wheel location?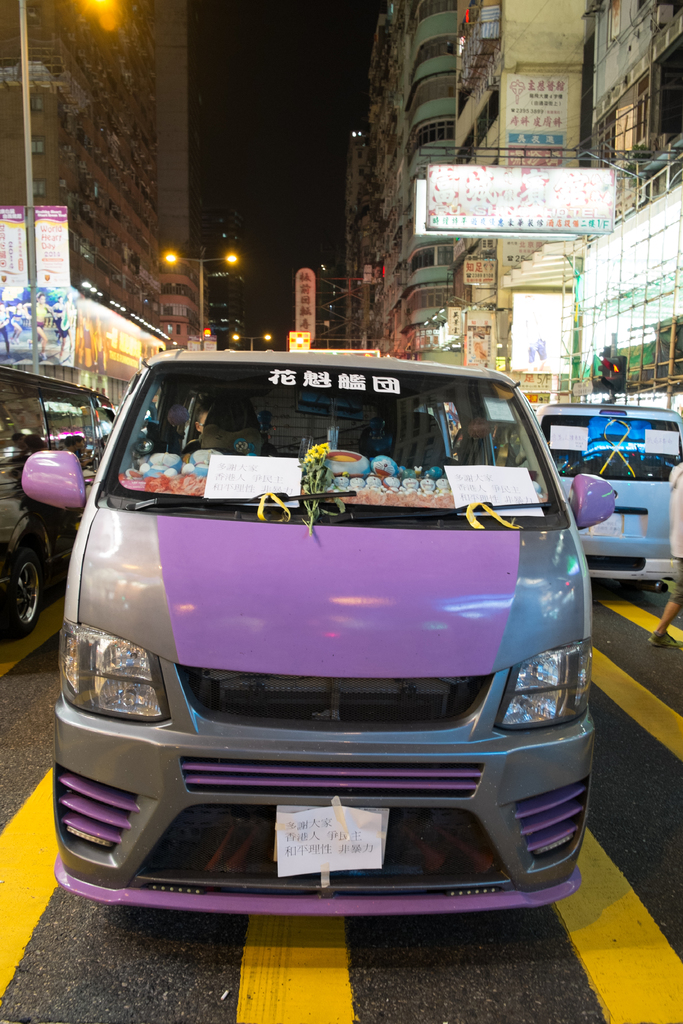
<box>3,551,51,635</box>
